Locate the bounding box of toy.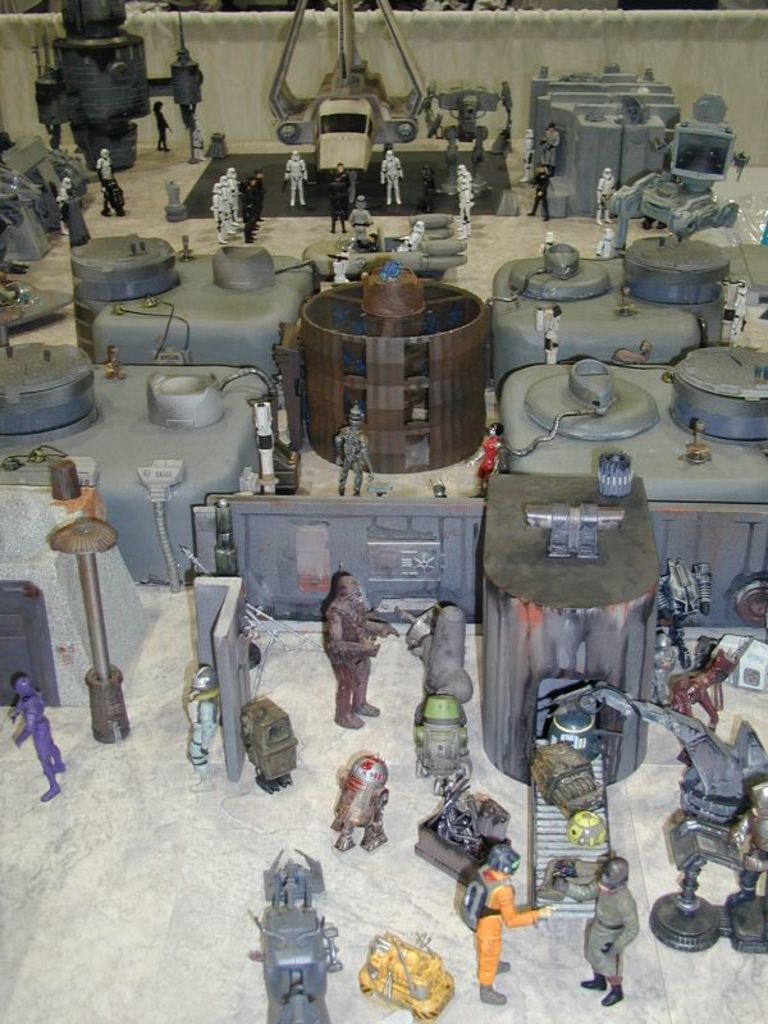
Bounding box: left=356, top=933, right=454, bottom=1023.
